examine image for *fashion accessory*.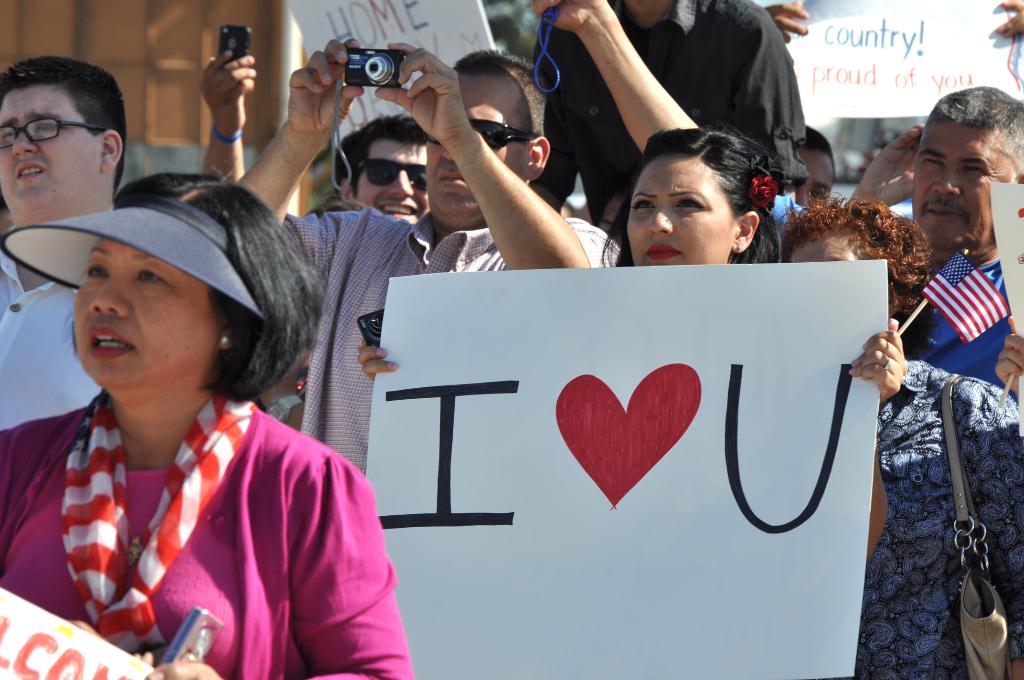
Examination result: bbox=(744, 174, 772, 207).
